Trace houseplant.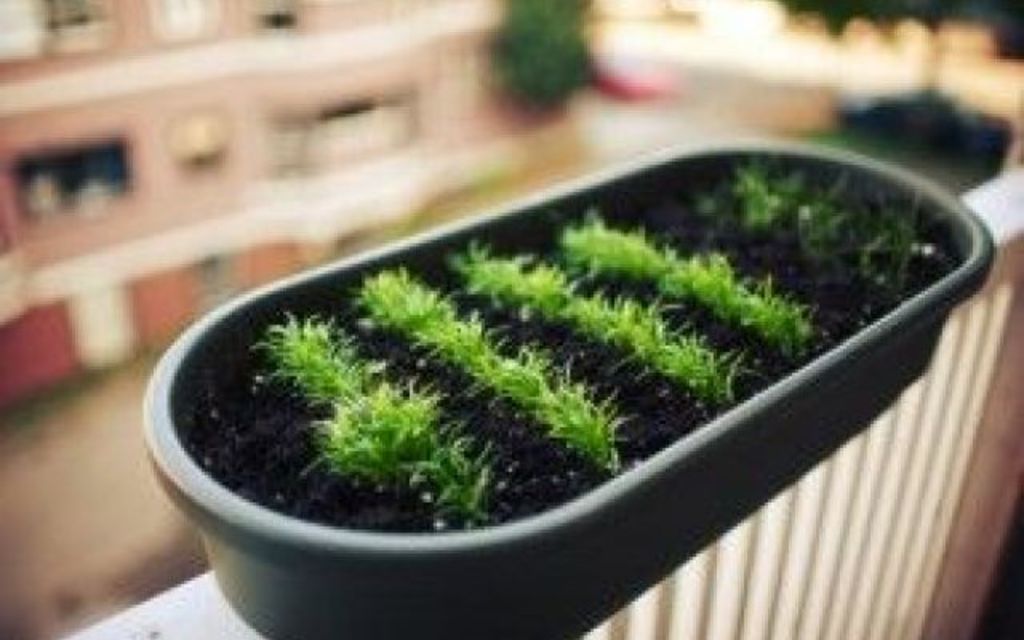
Traced to [190,85,917,635].
